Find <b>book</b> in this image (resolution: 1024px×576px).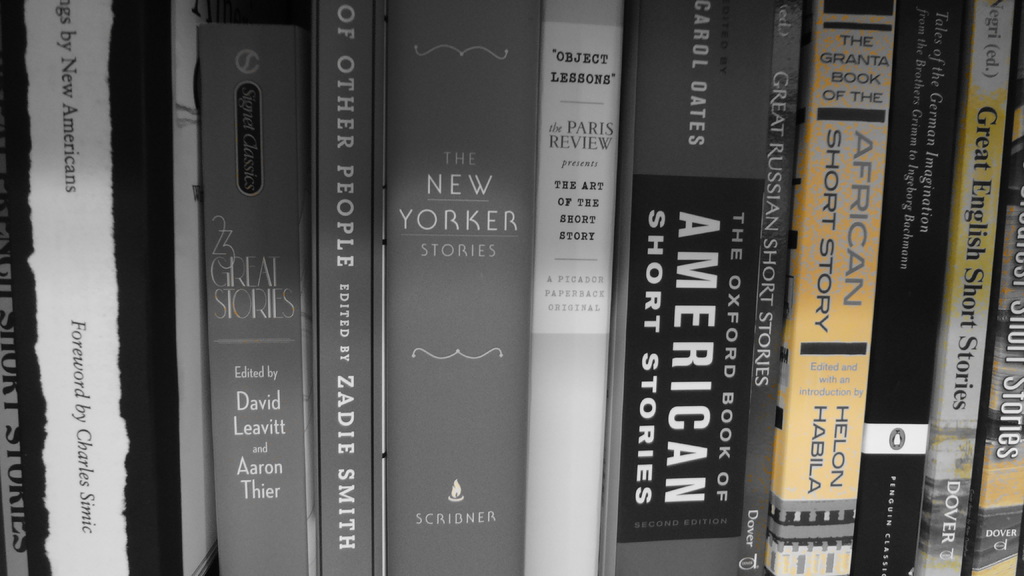
{"x1": 0, "y1": 0, "x2": 215, "y2": 575}.
